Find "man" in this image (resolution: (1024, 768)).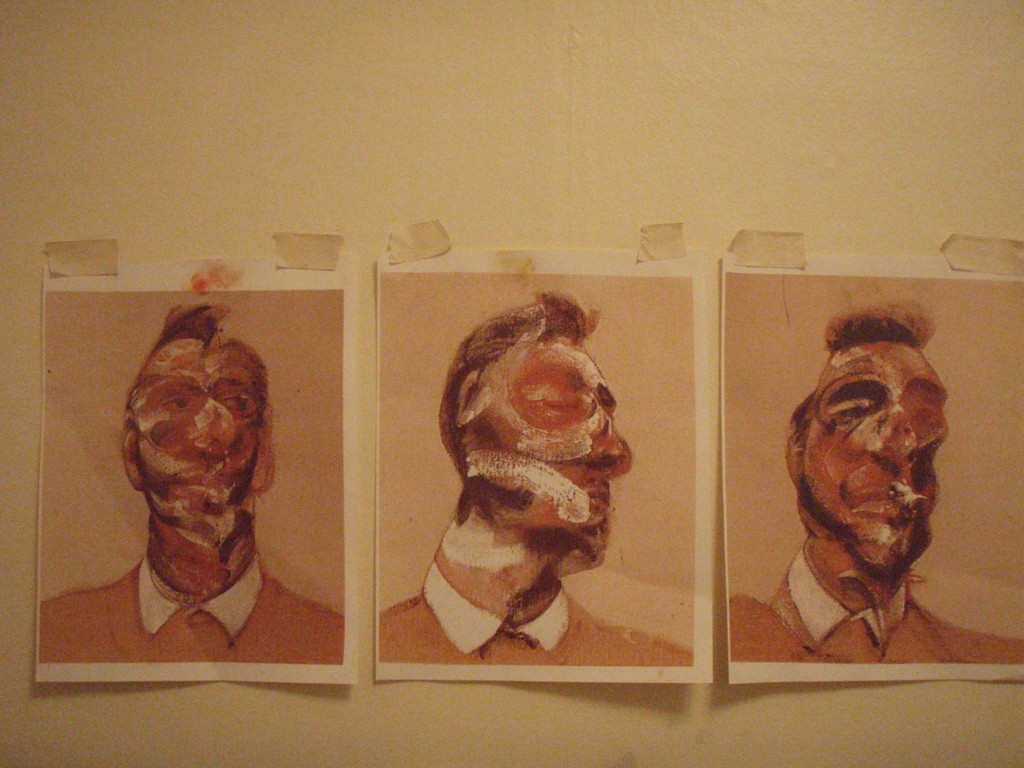
rect(723, 313, 1018, 662).
